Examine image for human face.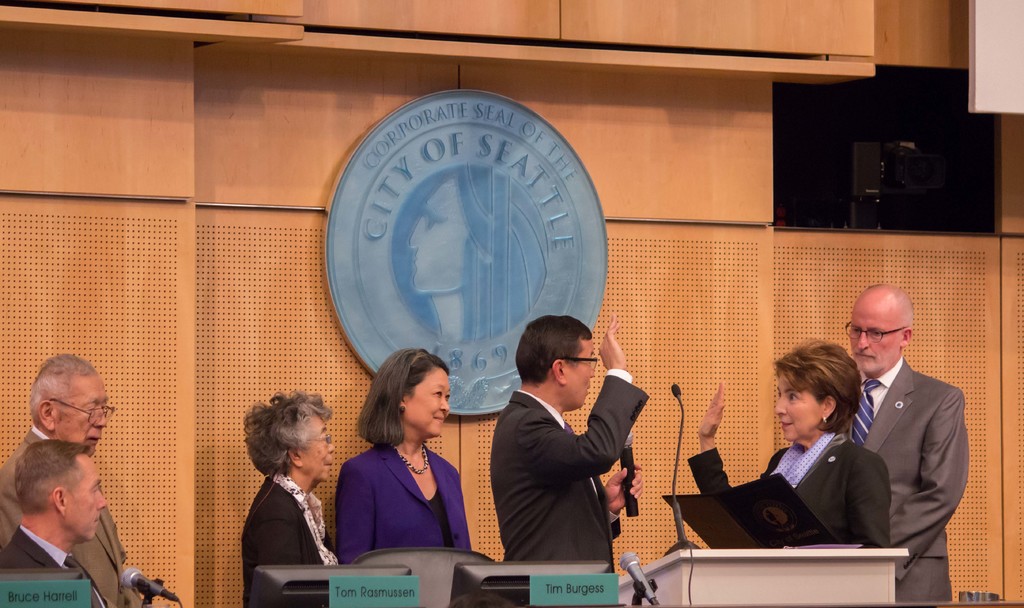
Examination result: rect(410, 366, 456, 434).
